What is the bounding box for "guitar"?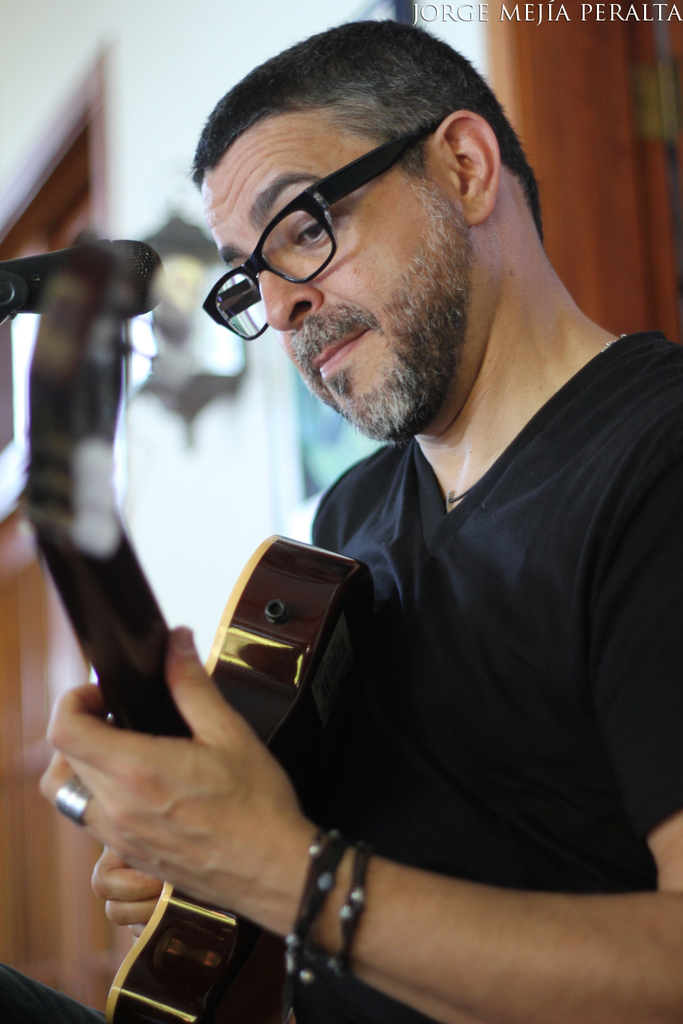
(left=0, top=233, right=372, bottom=1023).
